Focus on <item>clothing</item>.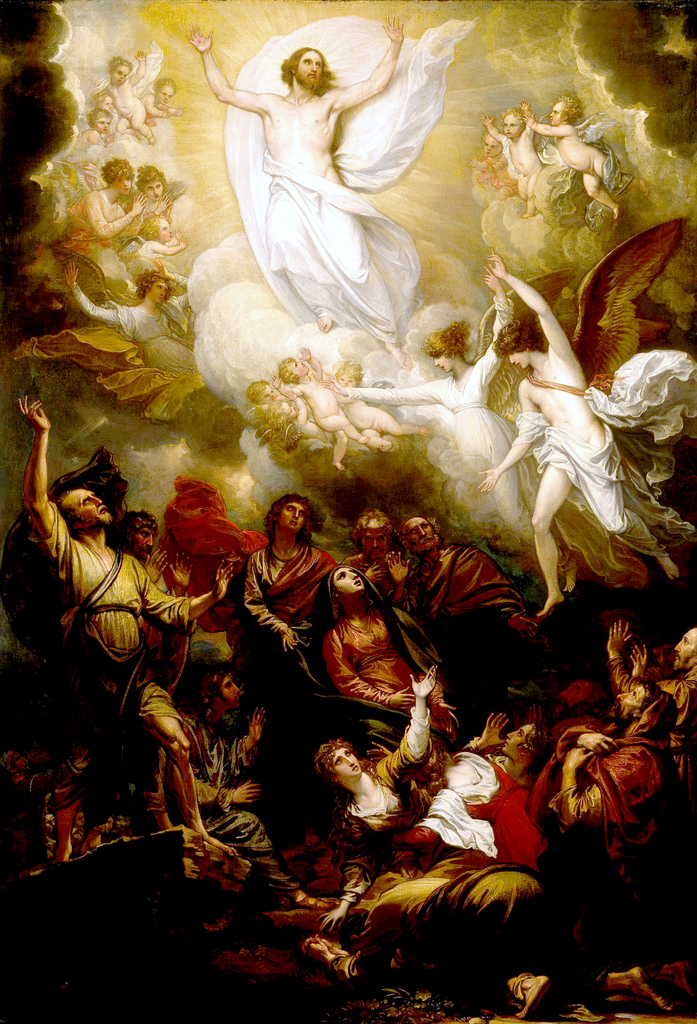
Focused at left=335, top=312, right=524, bottom=529.
